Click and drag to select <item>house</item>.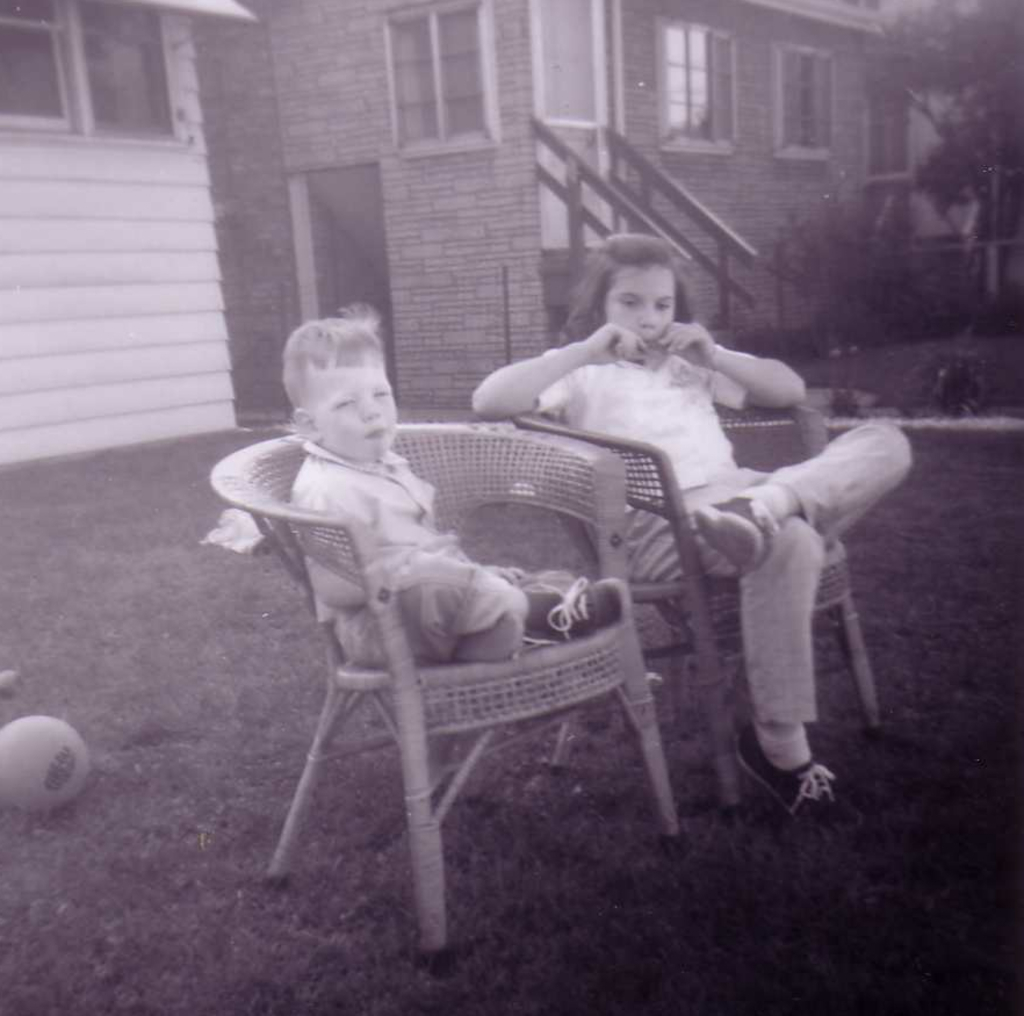
Selection: (199, 0, 966, 423).
